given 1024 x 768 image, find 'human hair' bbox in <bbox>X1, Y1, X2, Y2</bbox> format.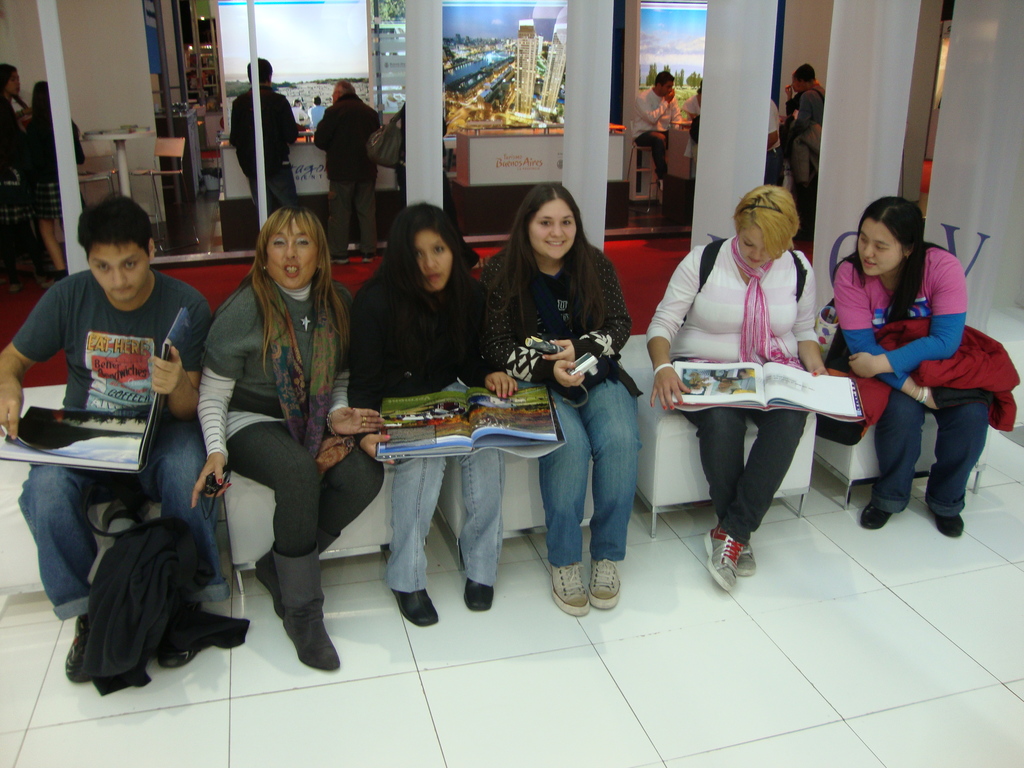
<bbox>851, 193, 932, 322</bbox>.
